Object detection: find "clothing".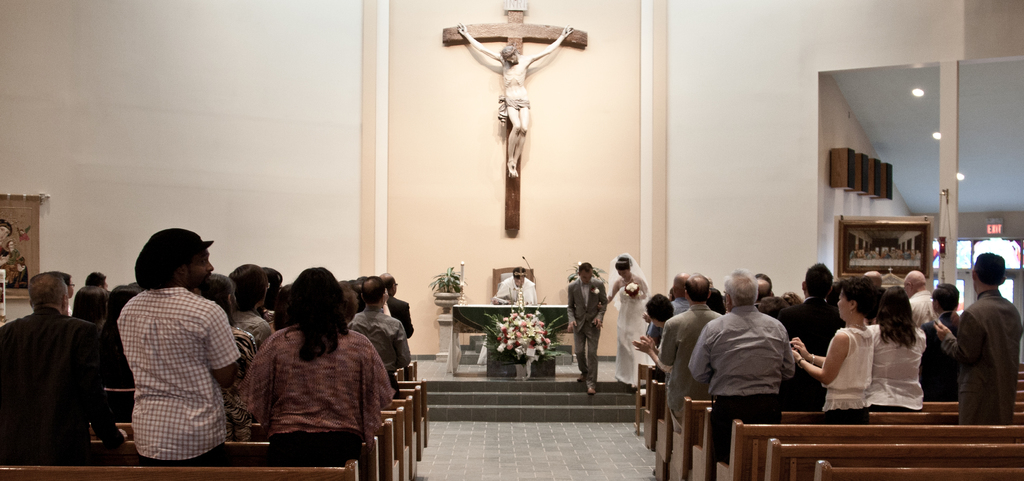
pyautogui.locateOnScreen(780, 293, 847, 402).
